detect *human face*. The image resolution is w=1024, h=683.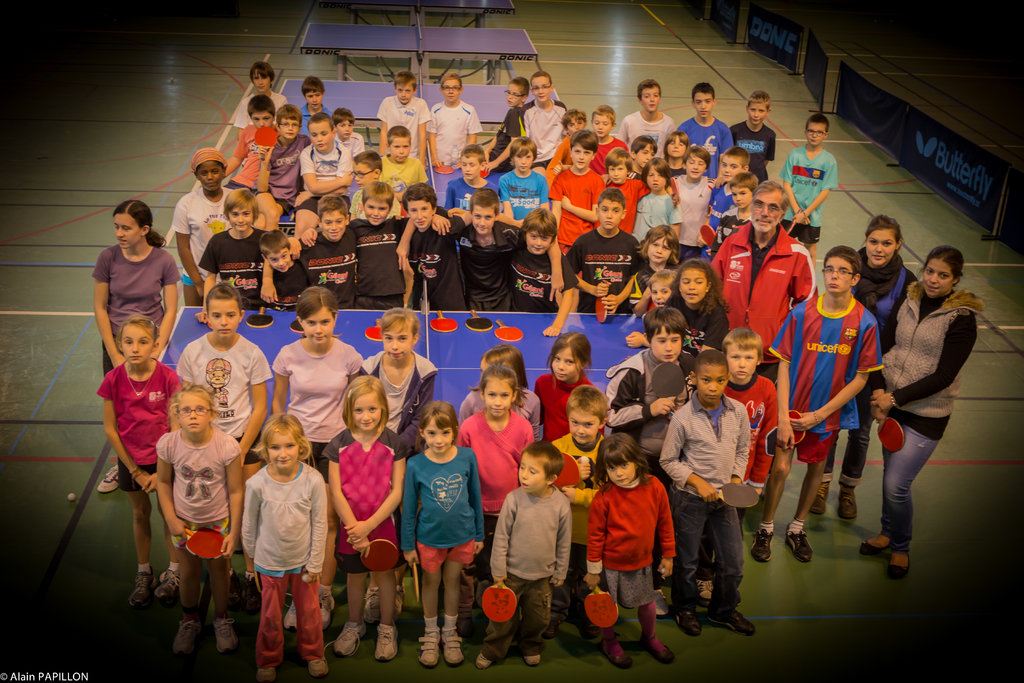
x1=630 y1=144 x2=664 y2=171.
